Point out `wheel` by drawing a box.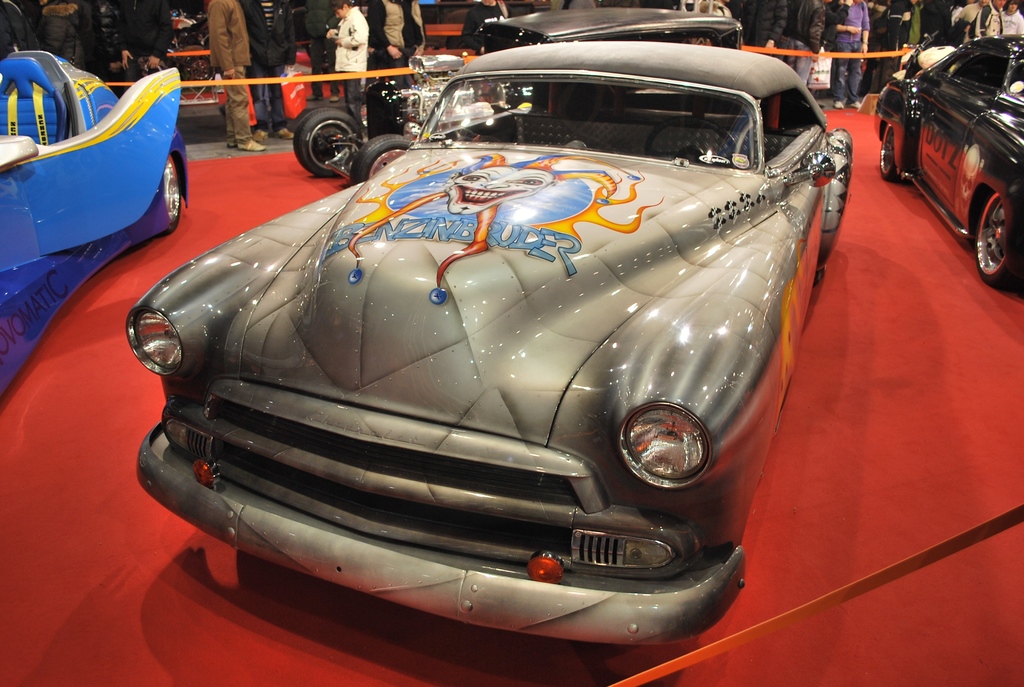
291,107,364,175.
